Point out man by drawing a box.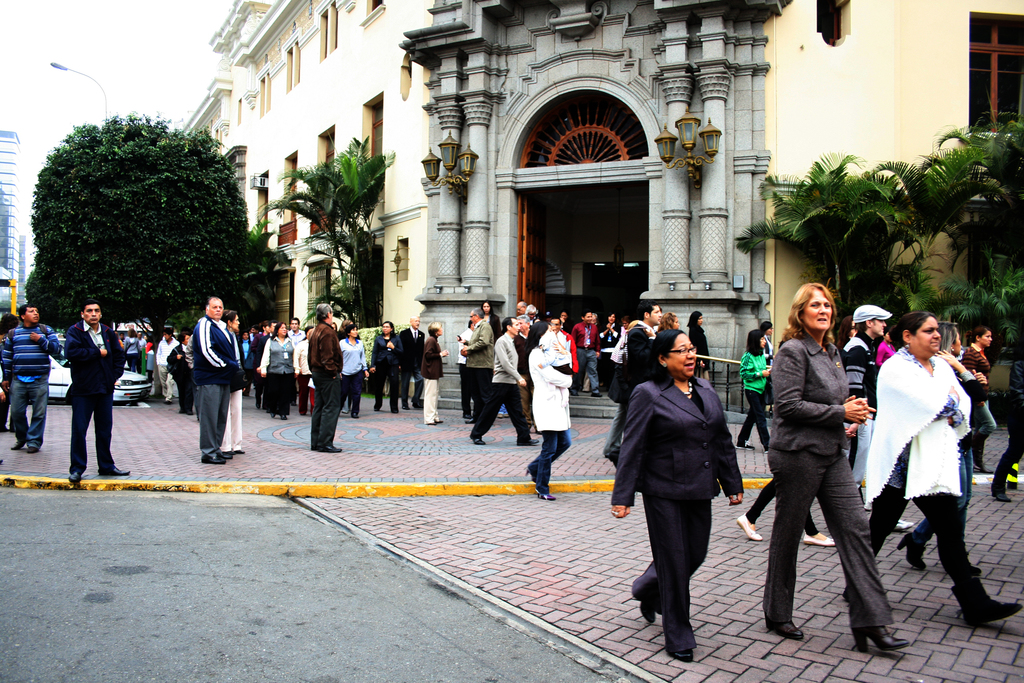
select_region(123, 331, 140, 373).
